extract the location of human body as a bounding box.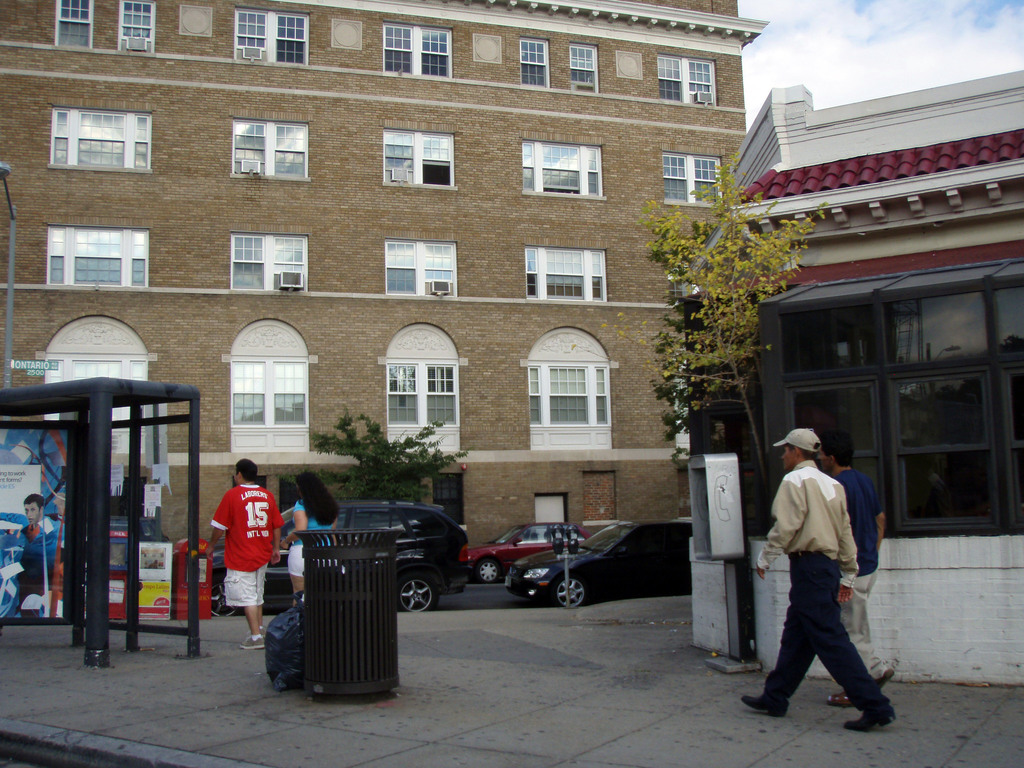
(x1=10, y1=490, x2=67, y2=589).
